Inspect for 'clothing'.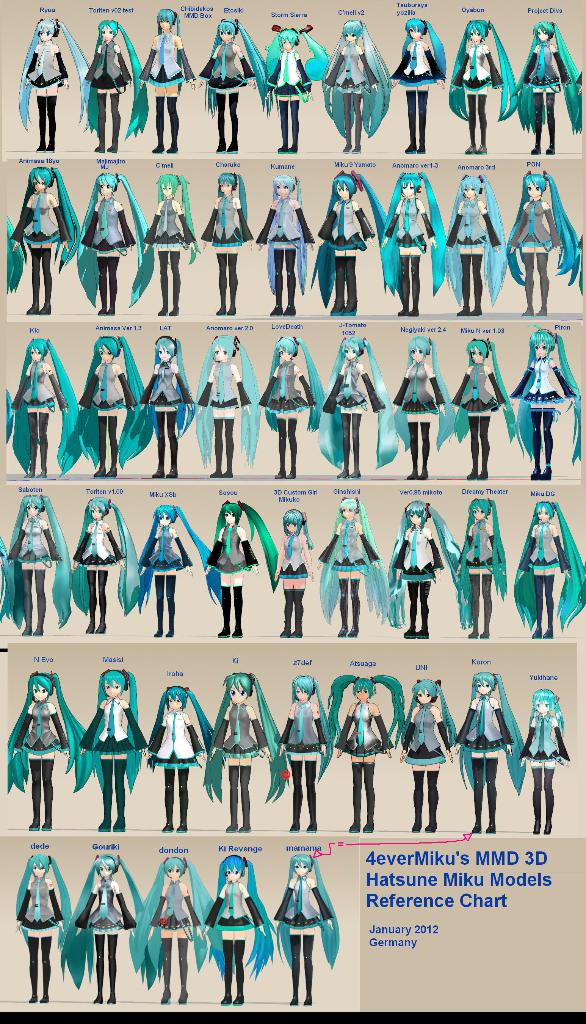
Inspection: bbox=[455, 41, 498, 92].
